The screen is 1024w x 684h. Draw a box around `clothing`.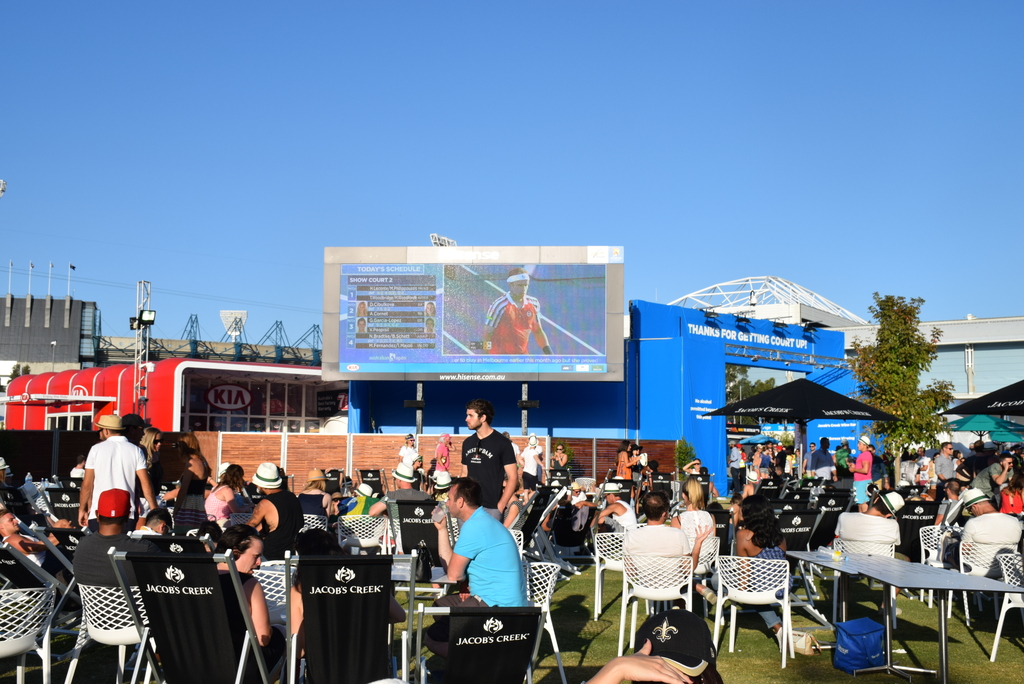
x1=1000, y1=486, x2=1021, y2=511.
